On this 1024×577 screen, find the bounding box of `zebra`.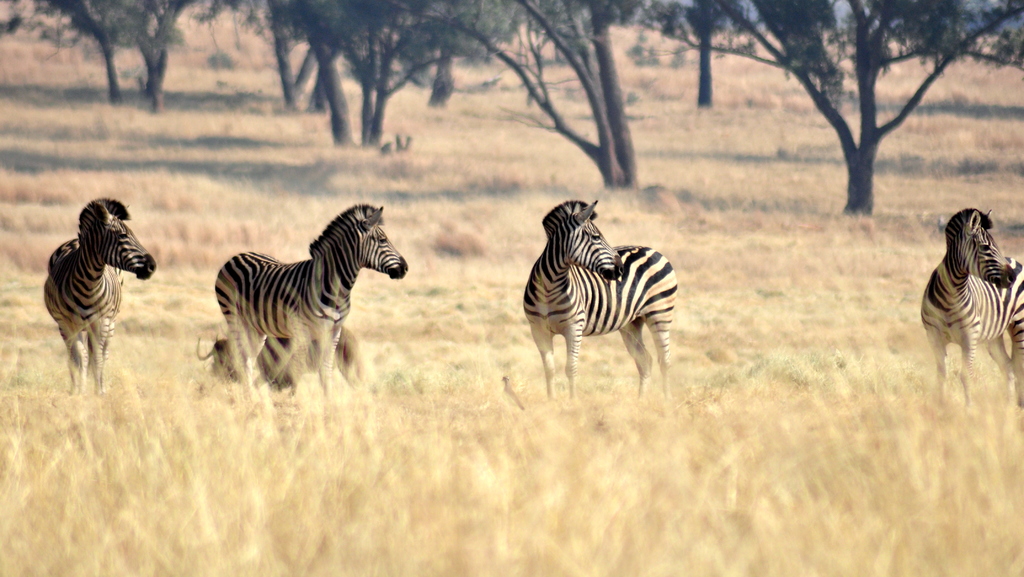
Bounding box: 920/204/1023/412.
